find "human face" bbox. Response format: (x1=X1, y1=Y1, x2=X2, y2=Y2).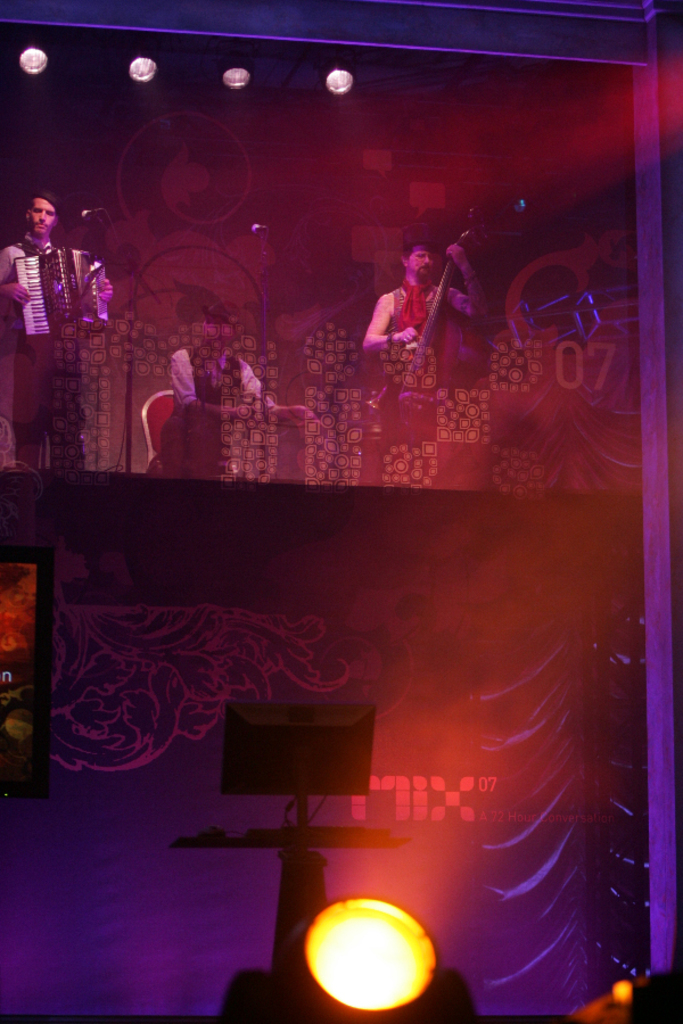
(x1=27, y1=198, x2=56, y2=236).
